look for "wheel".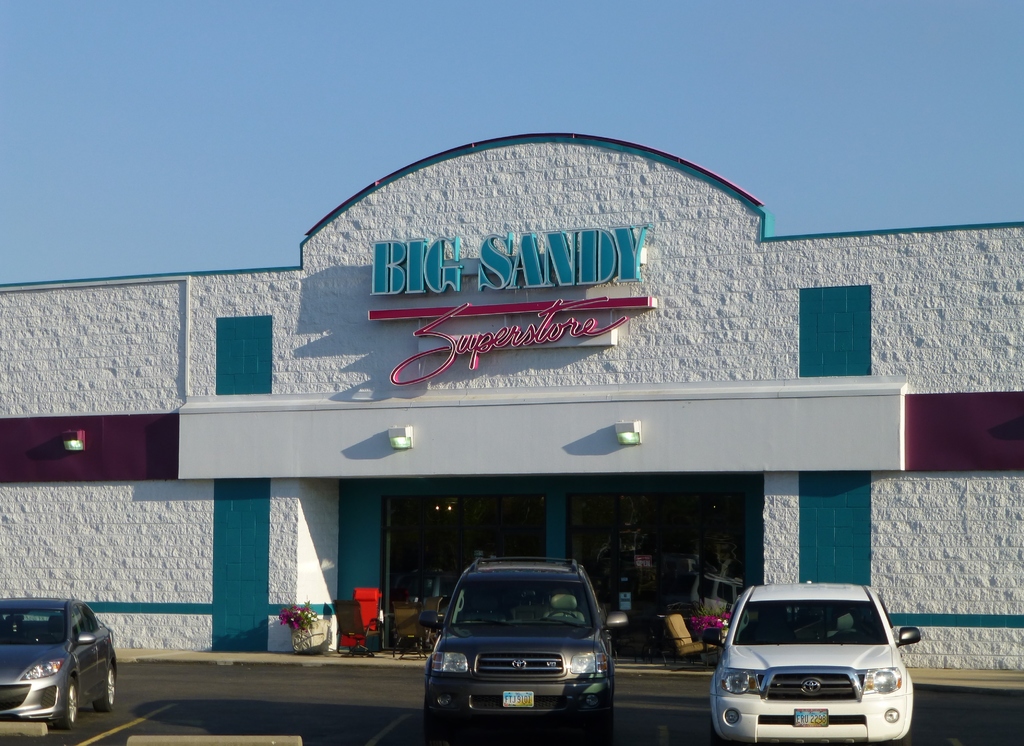
Found: (x1=49, y1=682, x2=76, y2=736).
